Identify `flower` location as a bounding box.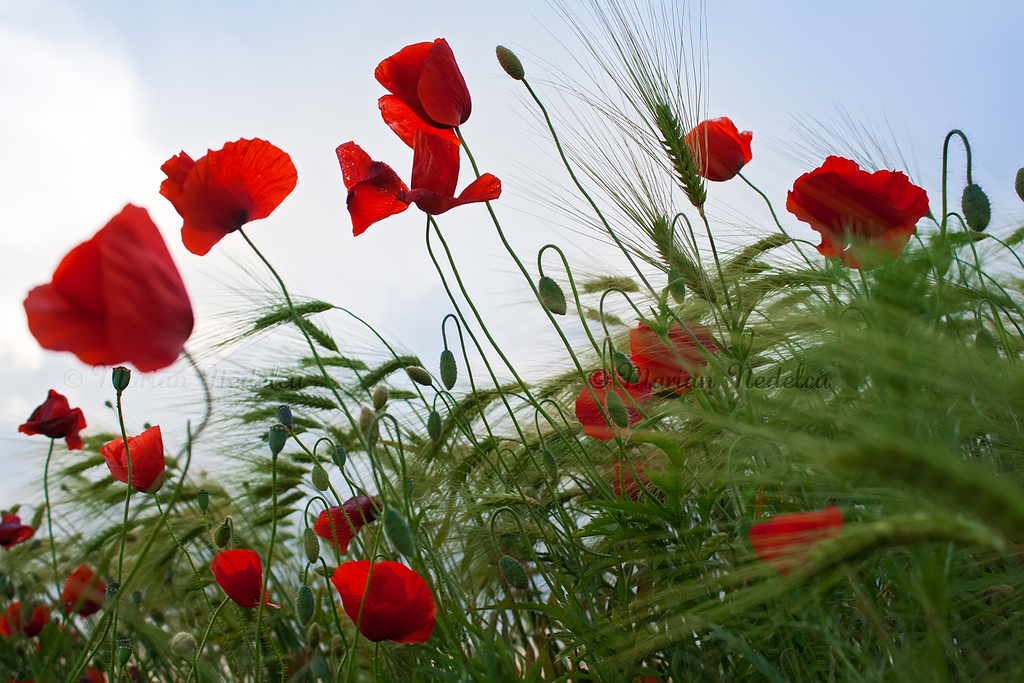
region(685, 115, 756, 183).
